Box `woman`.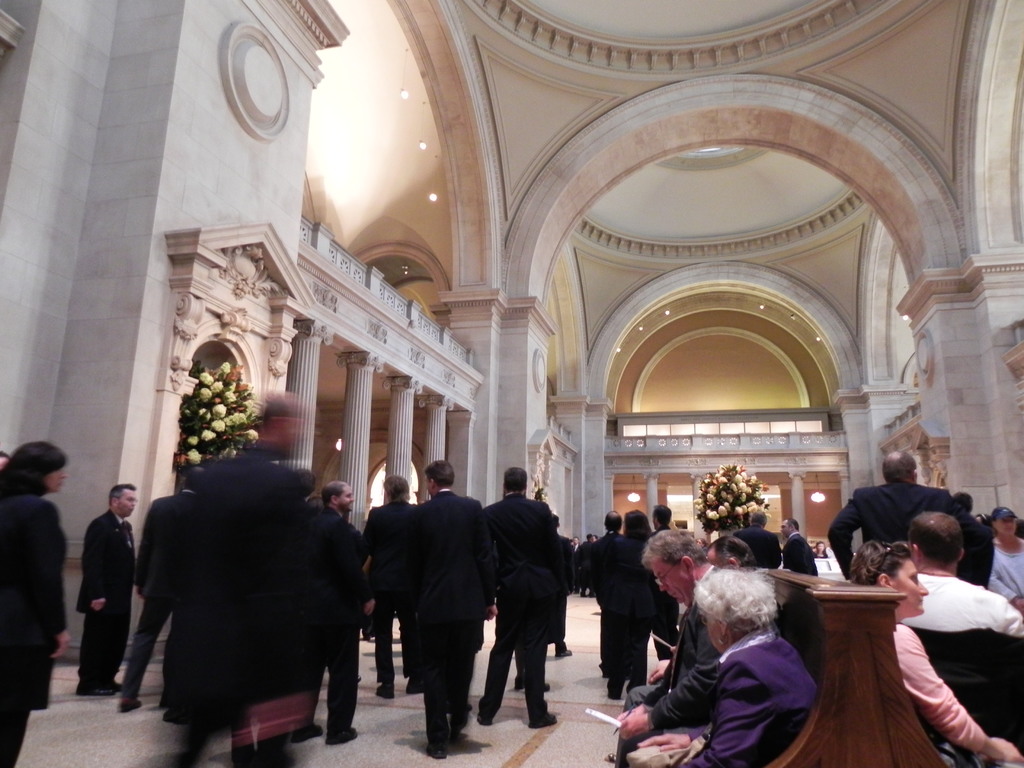
locate(631, 572, 809, 767).
